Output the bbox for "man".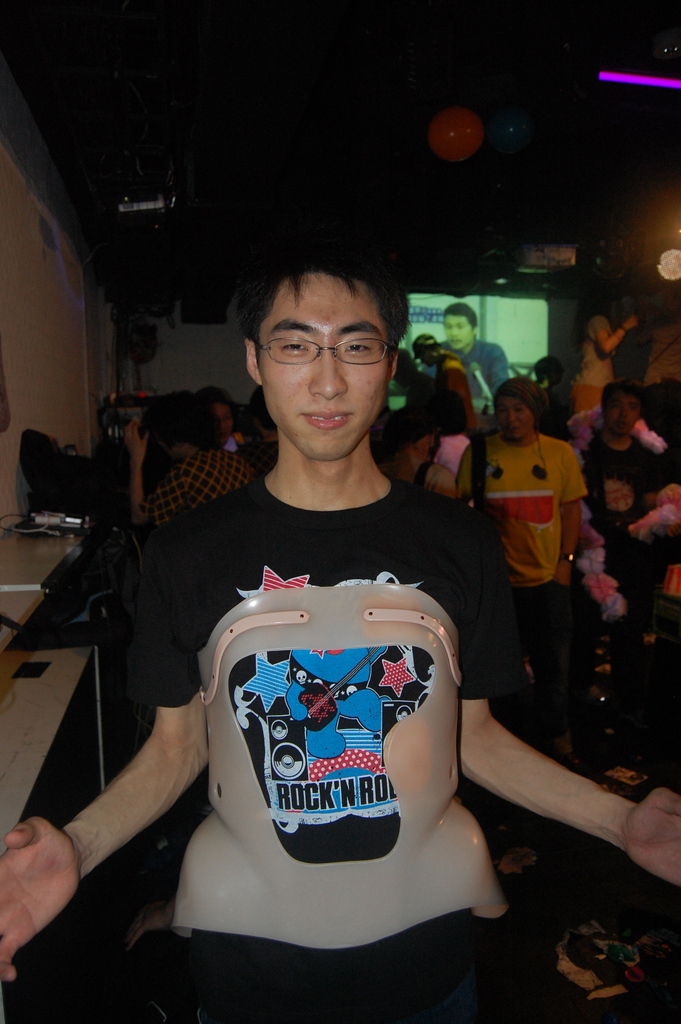
select_region(247, 387, 281, 476).
